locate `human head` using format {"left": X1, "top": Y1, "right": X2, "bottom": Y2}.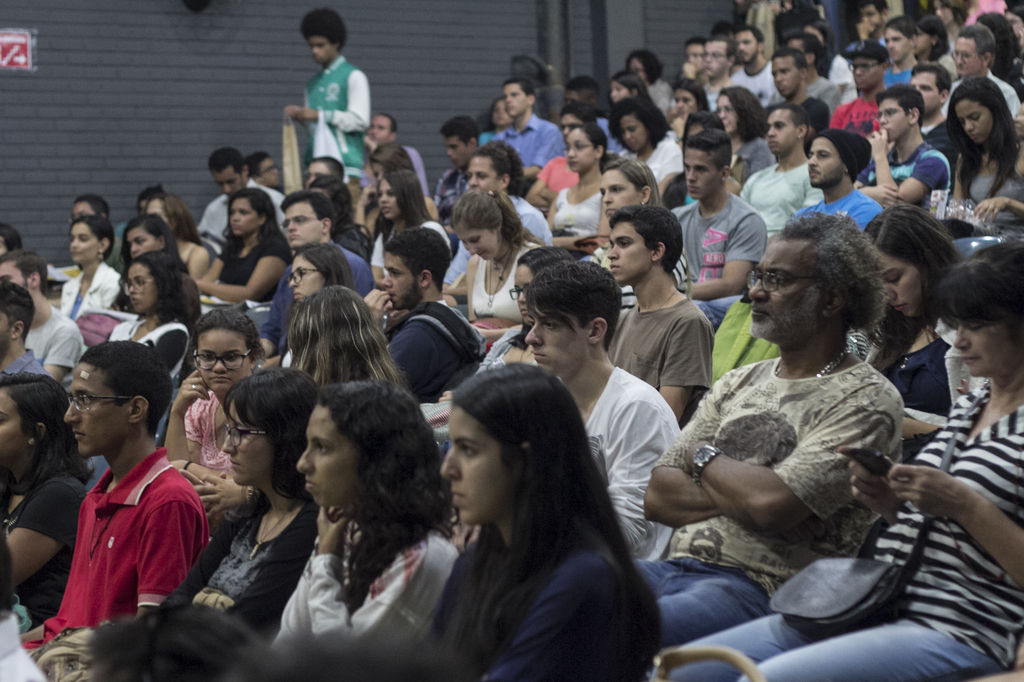
{"left": 885, "top": 15, "right": 918, "bottom": 64}.
